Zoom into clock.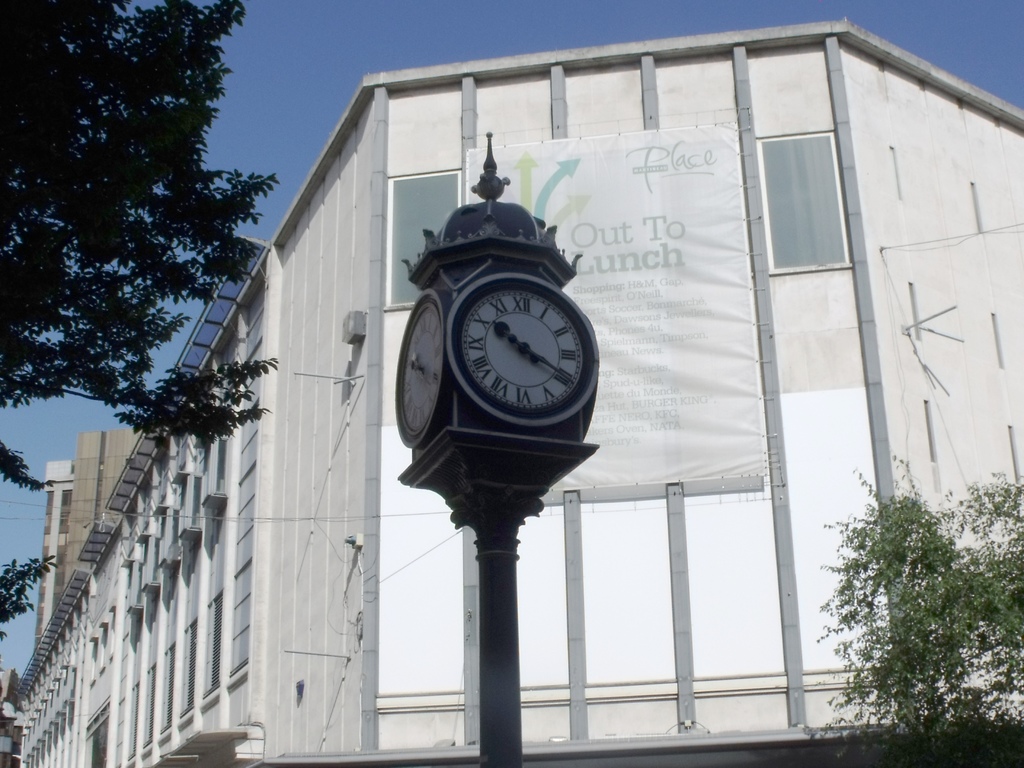
Zoom target: l=394, t=296, r=449, b=442.
